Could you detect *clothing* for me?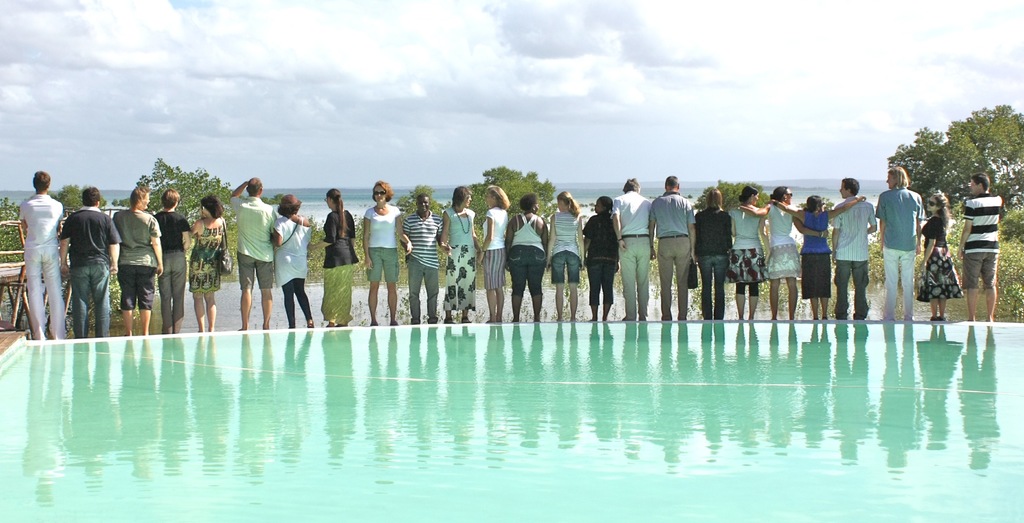
Detection result: 192, 216, 230, 298.
